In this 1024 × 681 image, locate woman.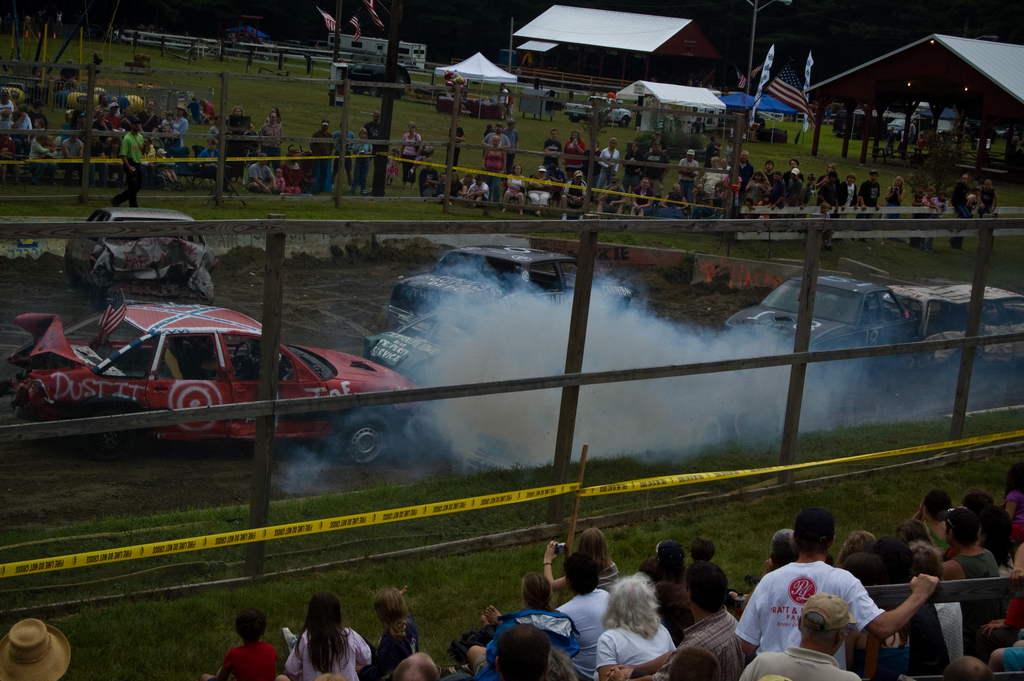
Bounding box: bbox(593, 576, 675, 680).
